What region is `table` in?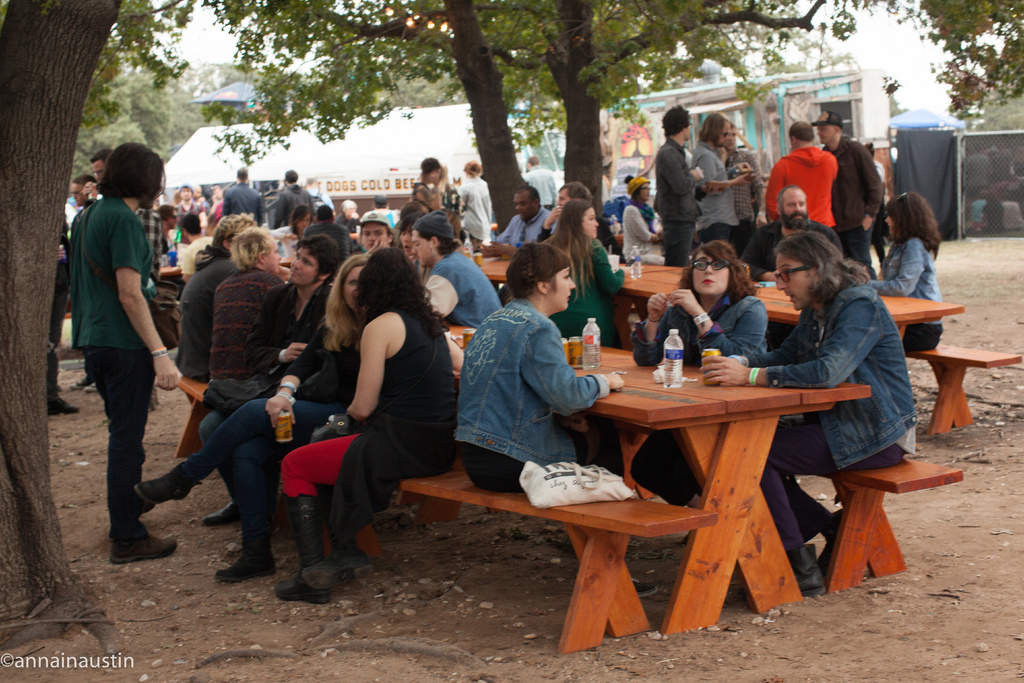
472 251 1023 446.
